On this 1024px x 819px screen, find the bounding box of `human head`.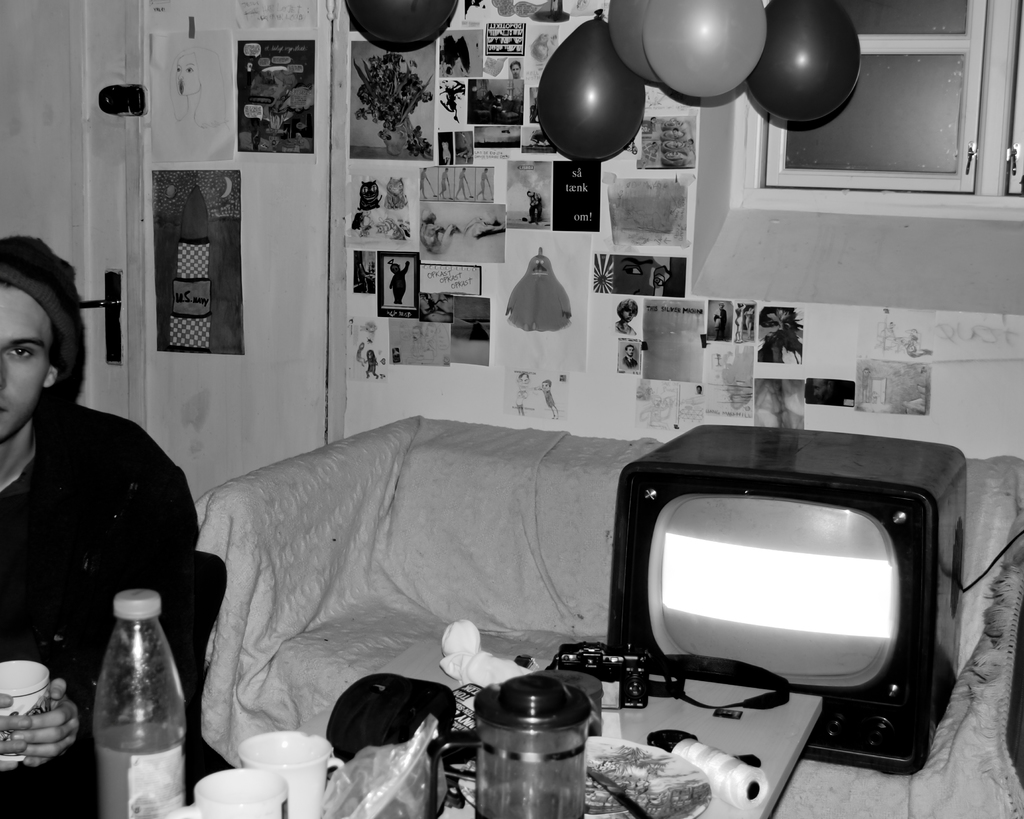
Bounding box: pyautogui.locateOnScreen(3, 243, 73, 423).
